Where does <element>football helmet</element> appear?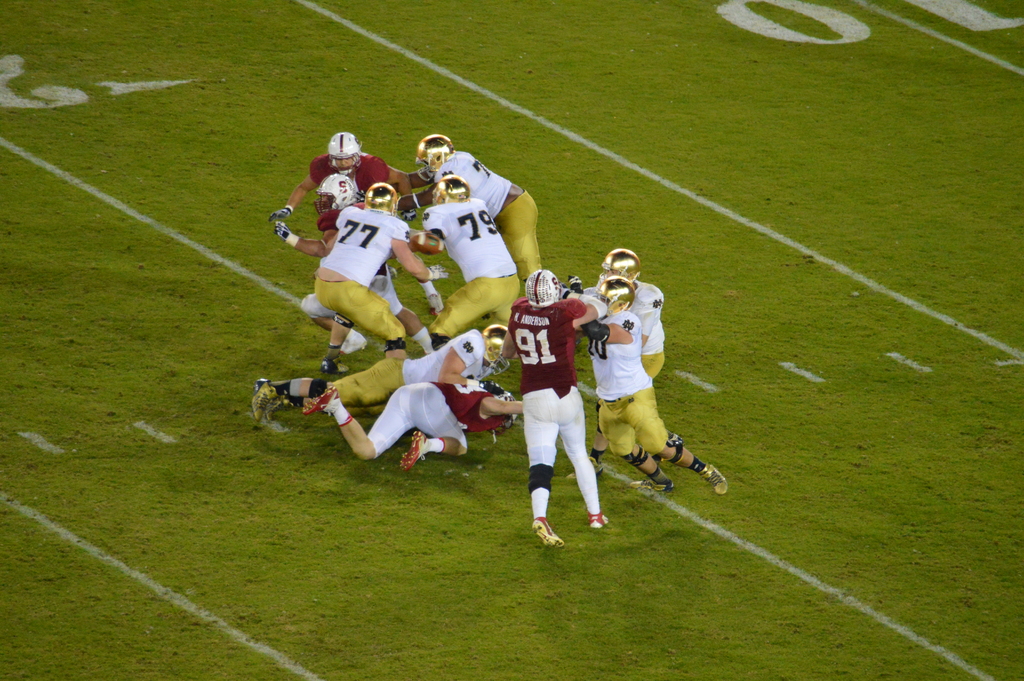
Appears at l=364, t=180, r=401, b=214.
